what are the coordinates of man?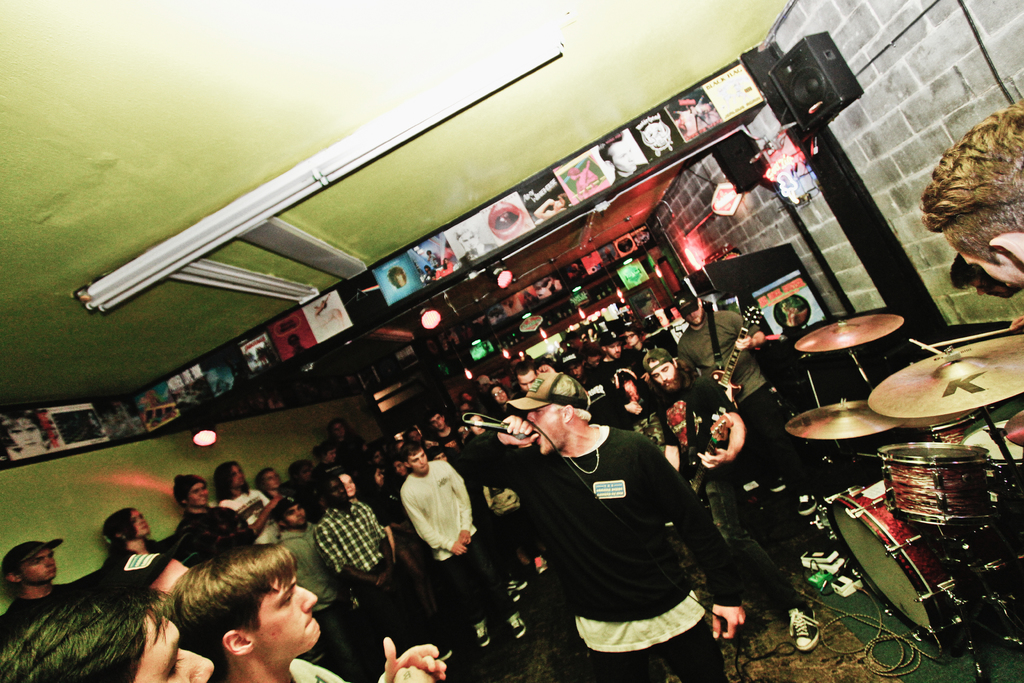
x1=636 y1=352 x2=819 y2=651.
